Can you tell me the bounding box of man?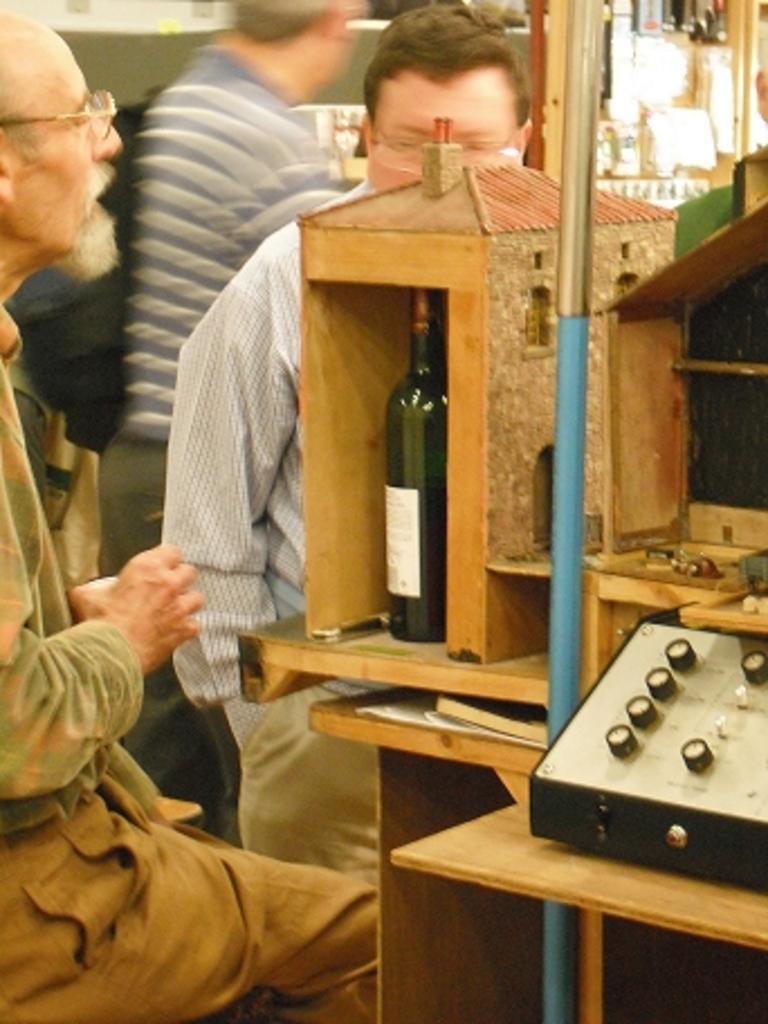
box(0, 0, 382, 1022).
